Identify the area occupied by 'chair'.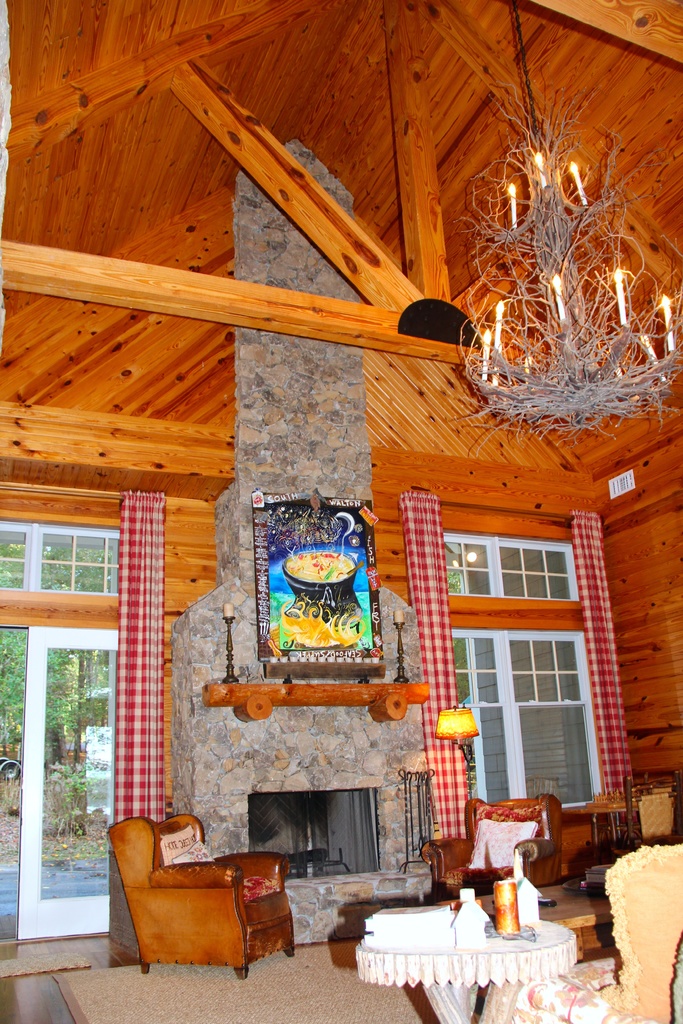
Area: {"left": 611, "top": 784, "right": 675, "bottom": 856}.
